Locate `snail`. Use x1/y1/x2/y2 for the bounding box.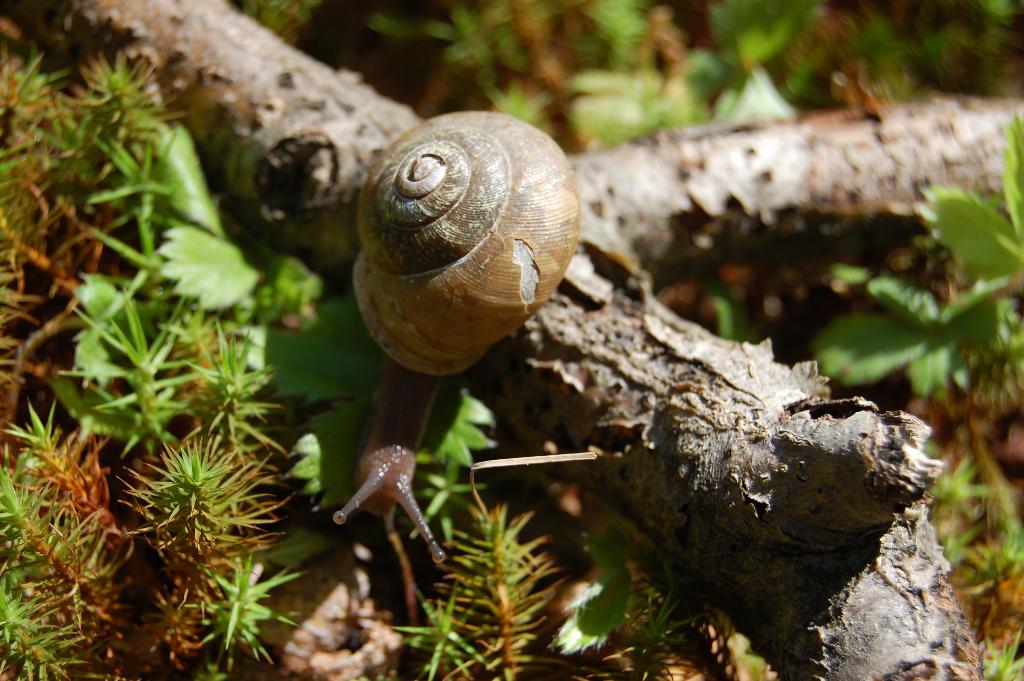
333/104/582/561.
